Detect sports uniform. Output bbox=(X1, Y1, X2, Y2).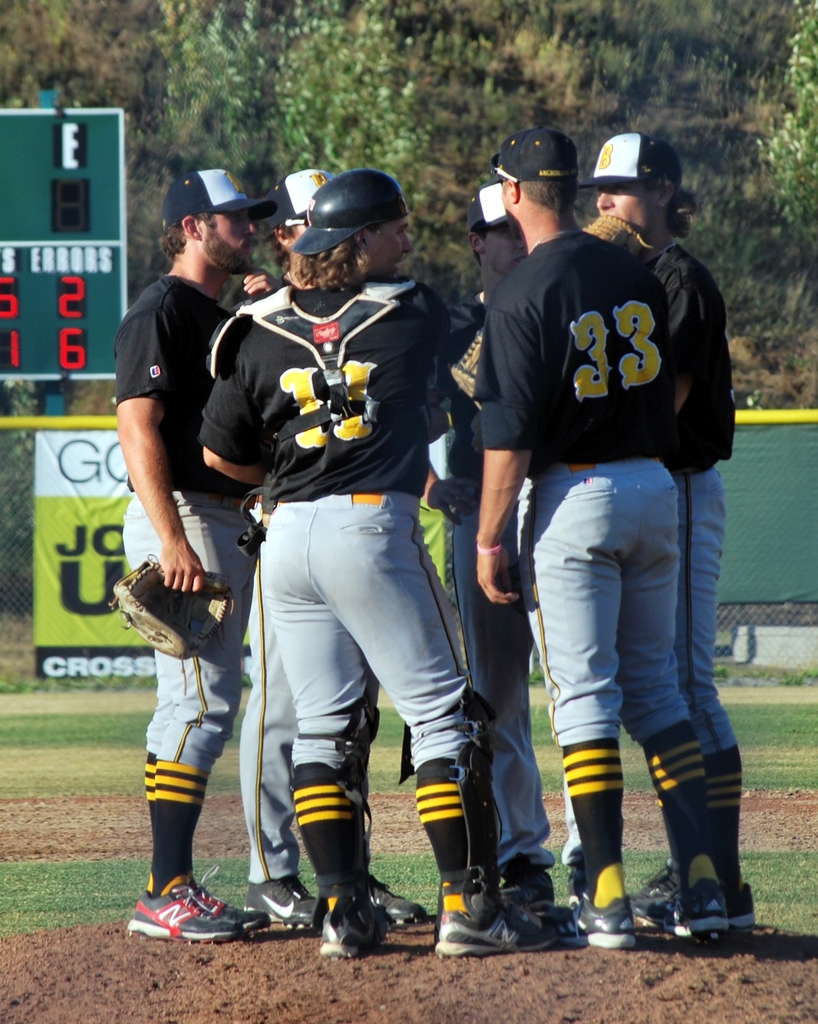
bbox=(110, 271, 288, 762).
